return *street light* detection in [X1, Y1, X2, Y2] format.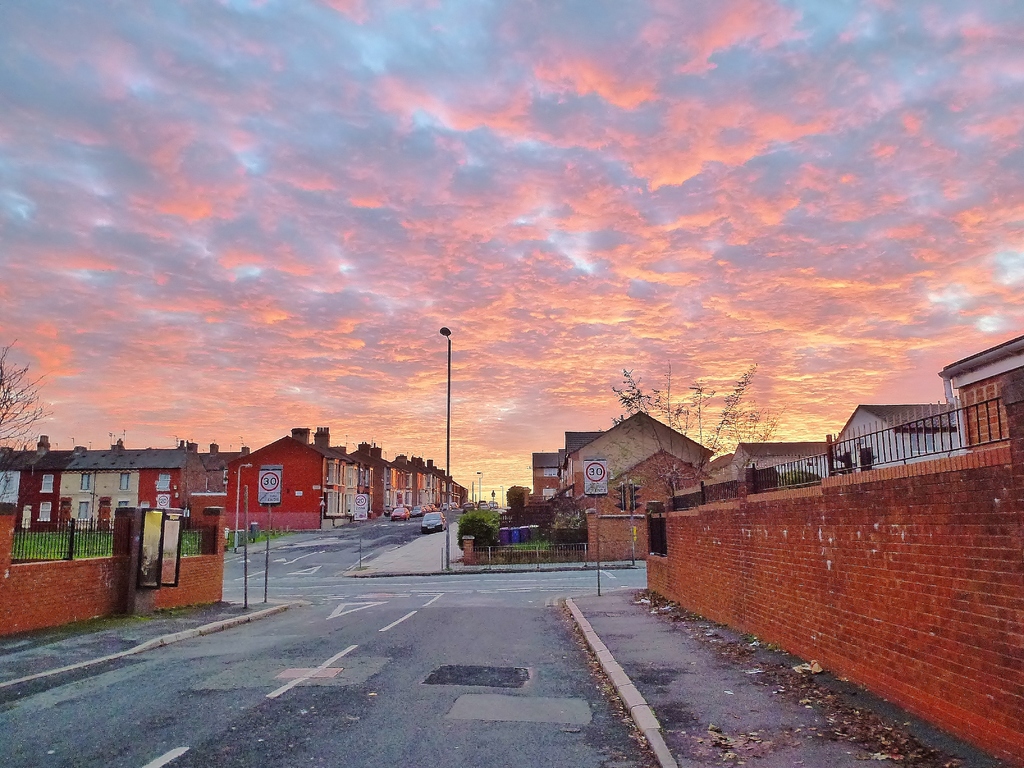
[442, 323, 453, 561].
